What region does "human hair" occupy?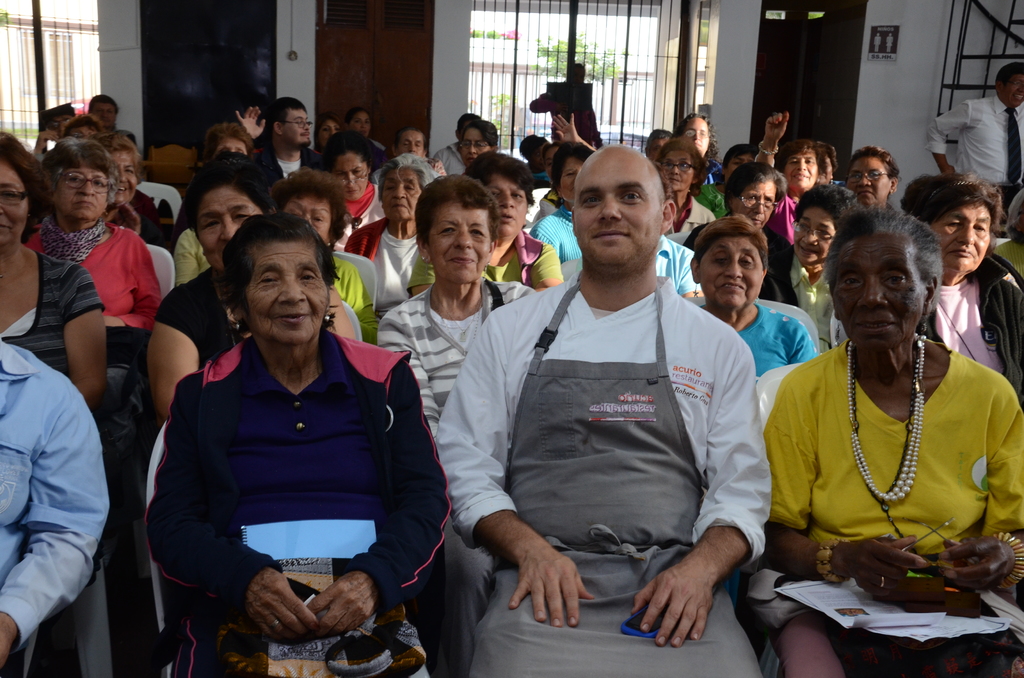
<box>101,134,147,186</box>.
